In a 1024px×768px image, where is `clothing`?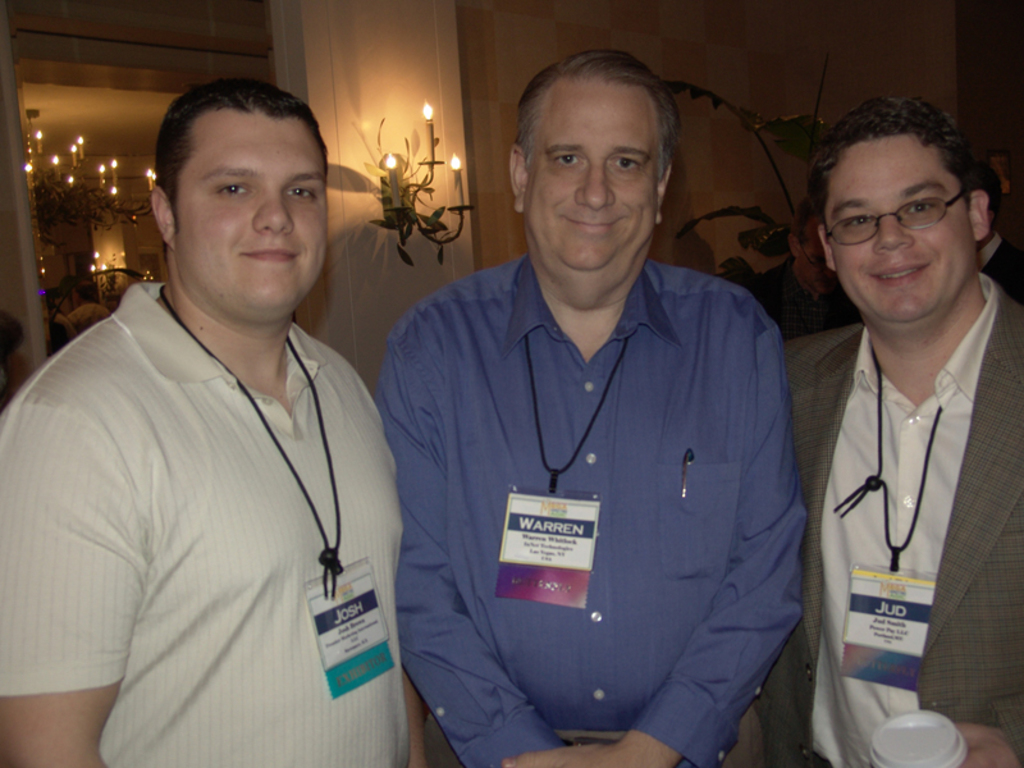
left=415, top=229, right=791, bottom=733.
